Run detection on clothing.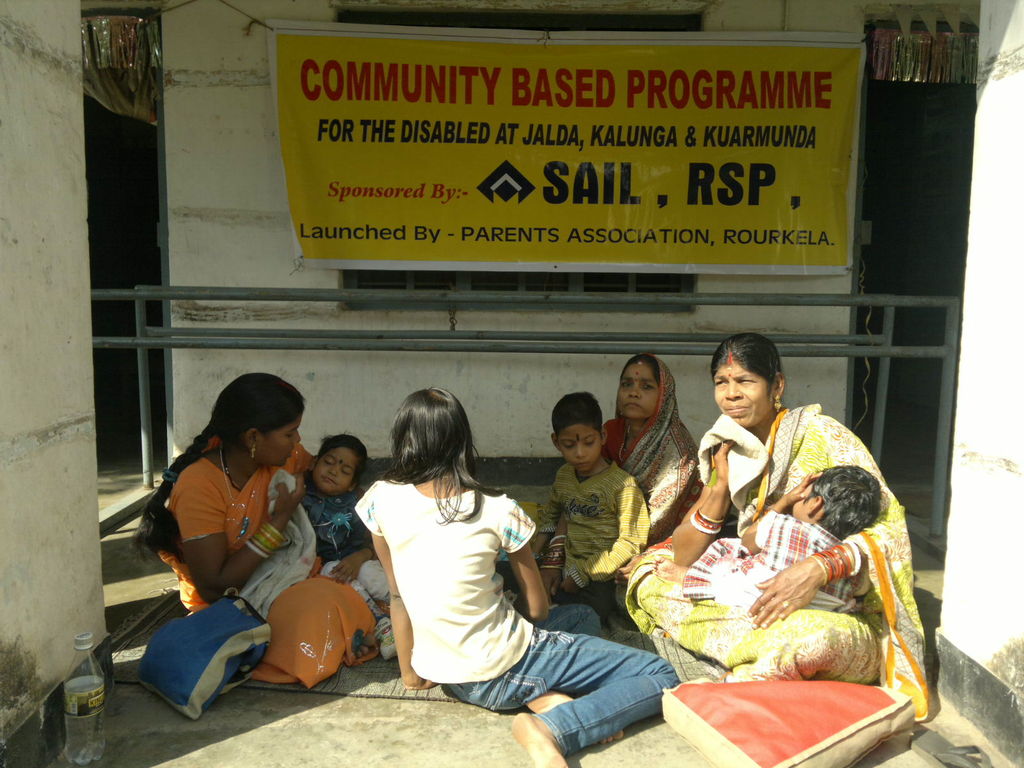
Result: [left=351, top=476, right=677, bottom=751].
